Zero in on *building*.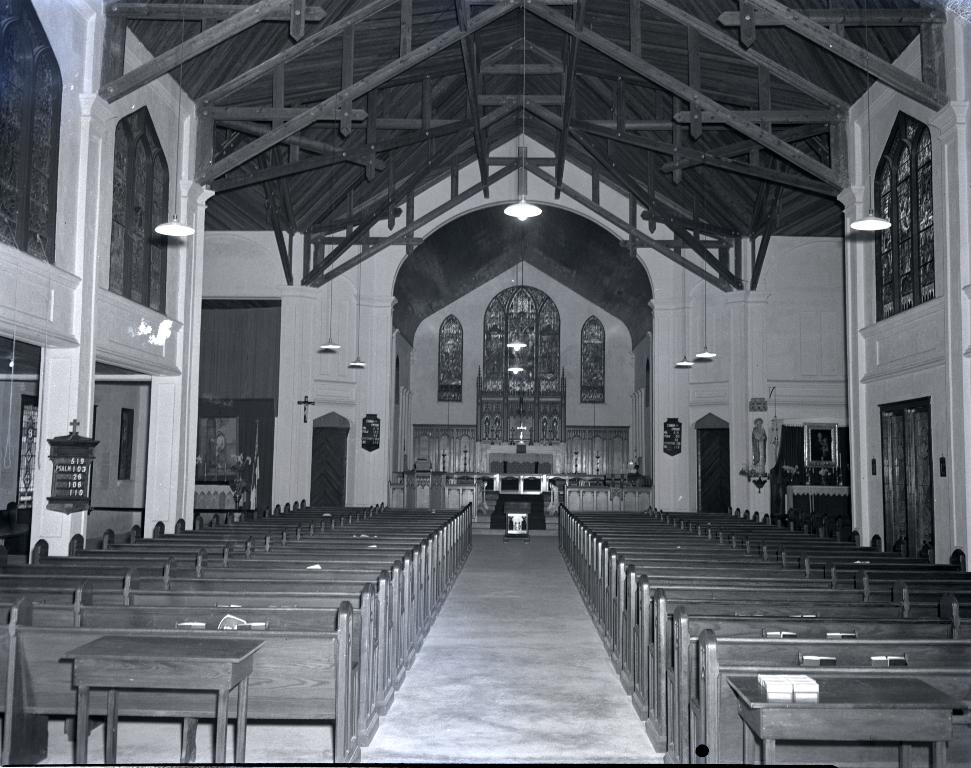
Zeroed in: crop(0, 0, 970, 767).
